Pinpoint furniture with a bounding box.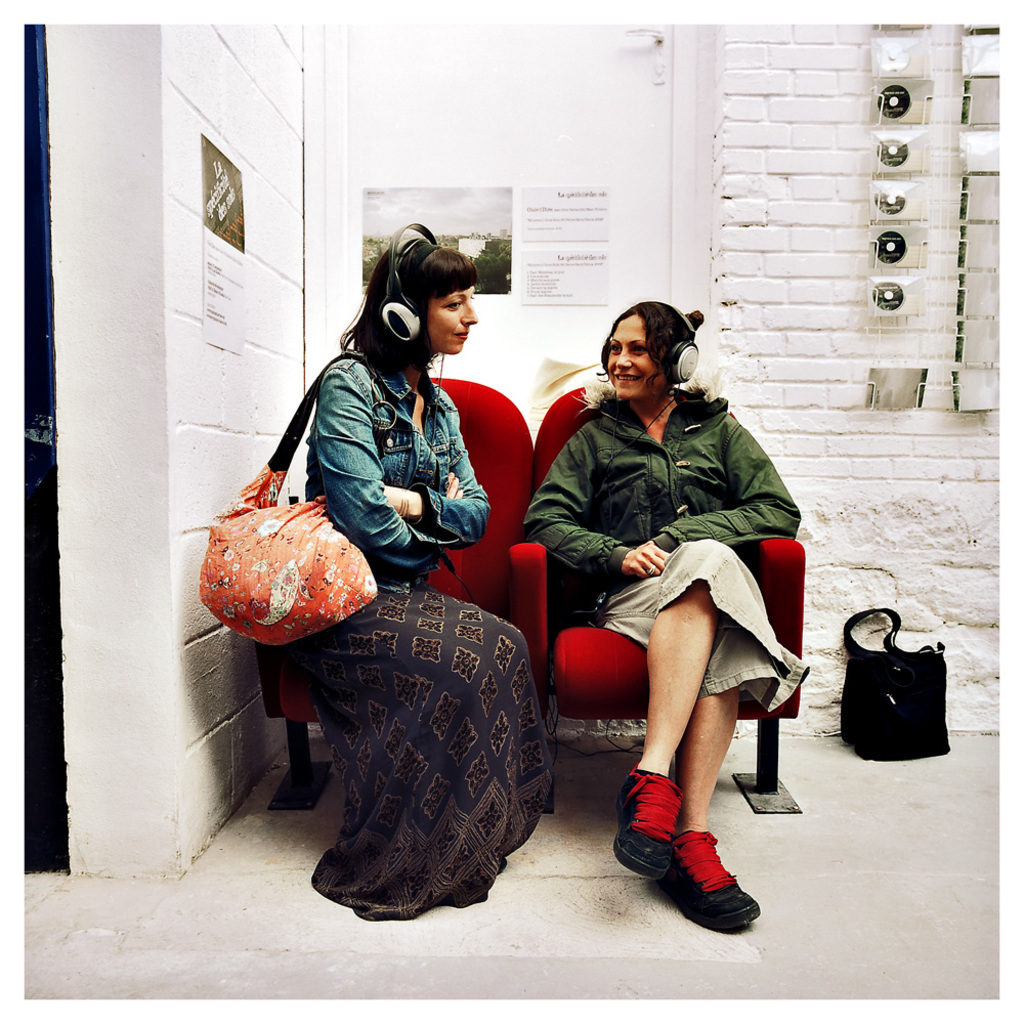
rect(515, 388, 807, 814).
